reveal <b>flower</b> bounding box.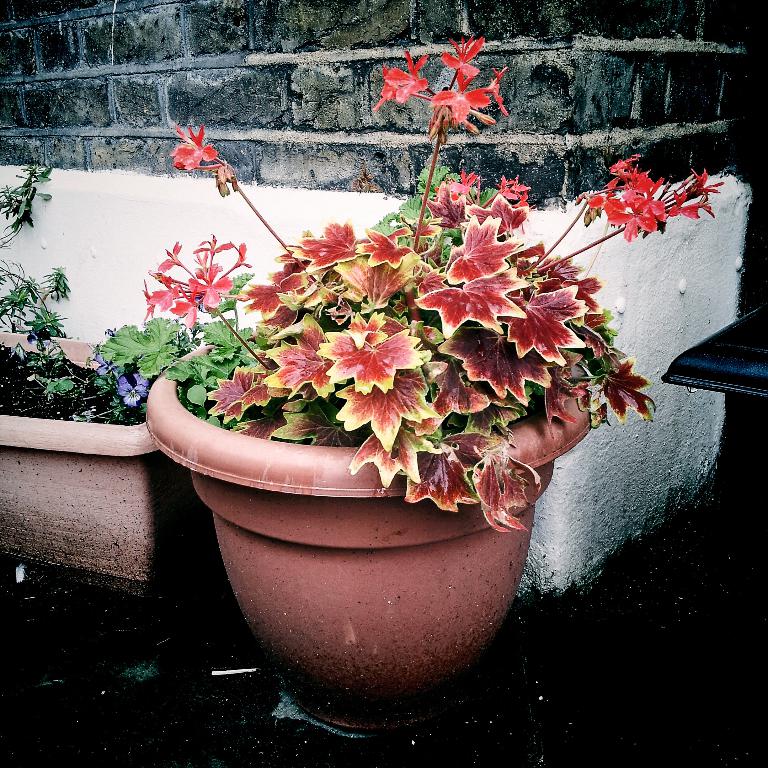
Revealed: Rect(385, 49, 431, 104).
